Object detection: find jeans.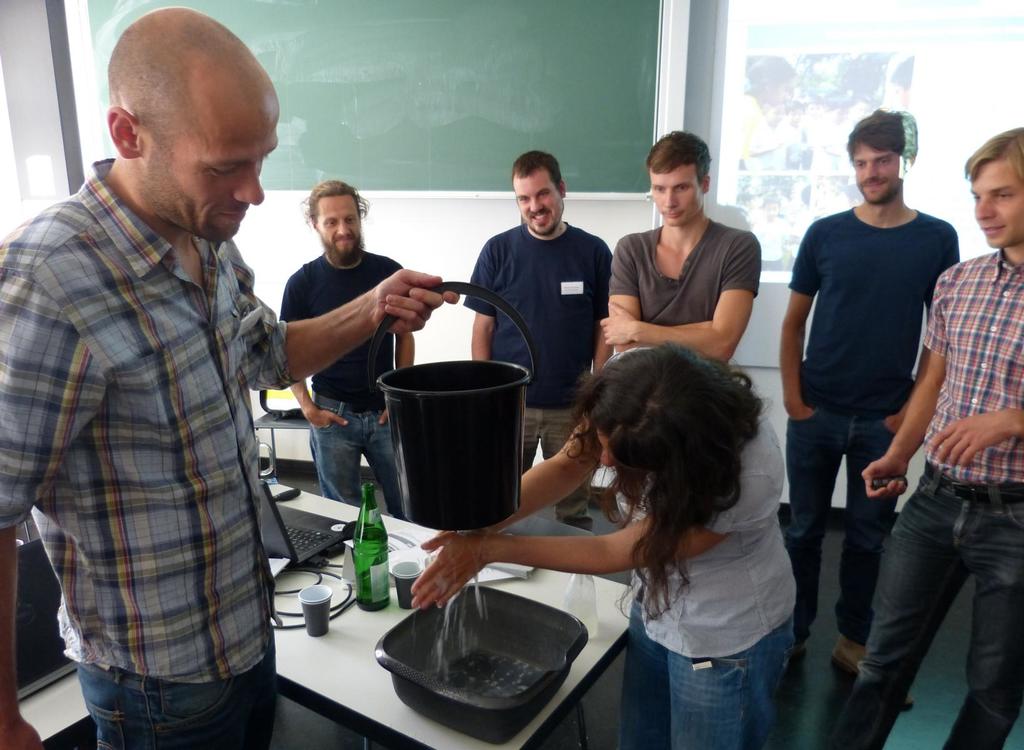
<bbox>309, 390, 405, 518</bbox>.
